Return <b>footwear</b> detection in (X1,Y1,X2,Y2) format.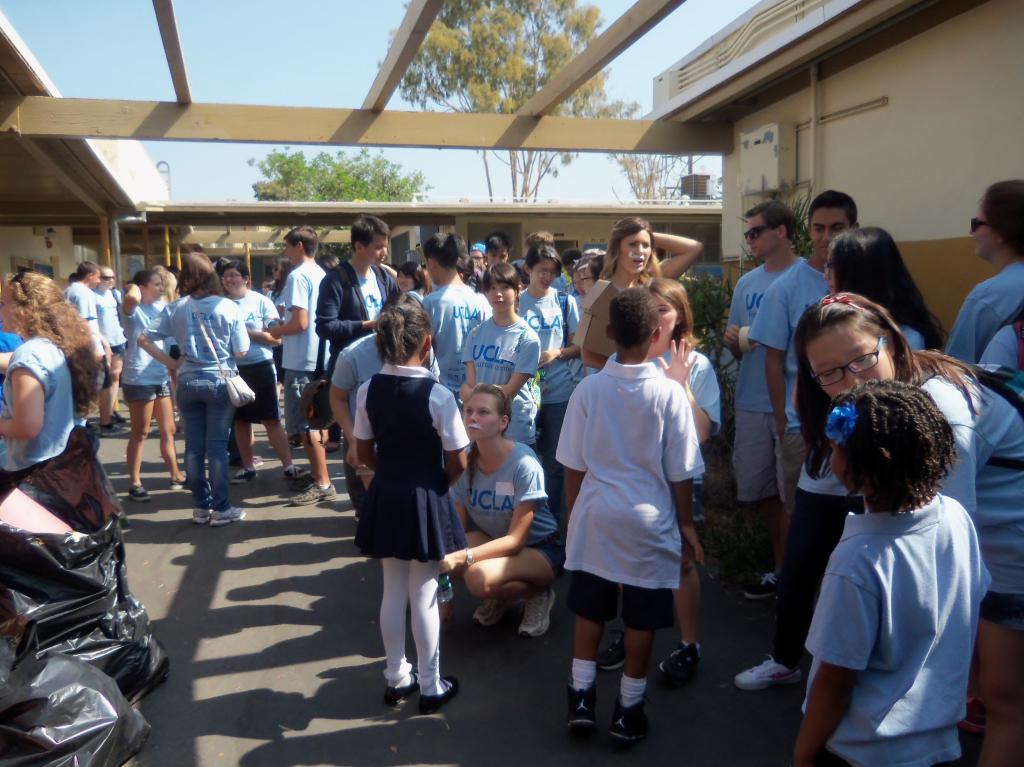
(383,679,417,706).
